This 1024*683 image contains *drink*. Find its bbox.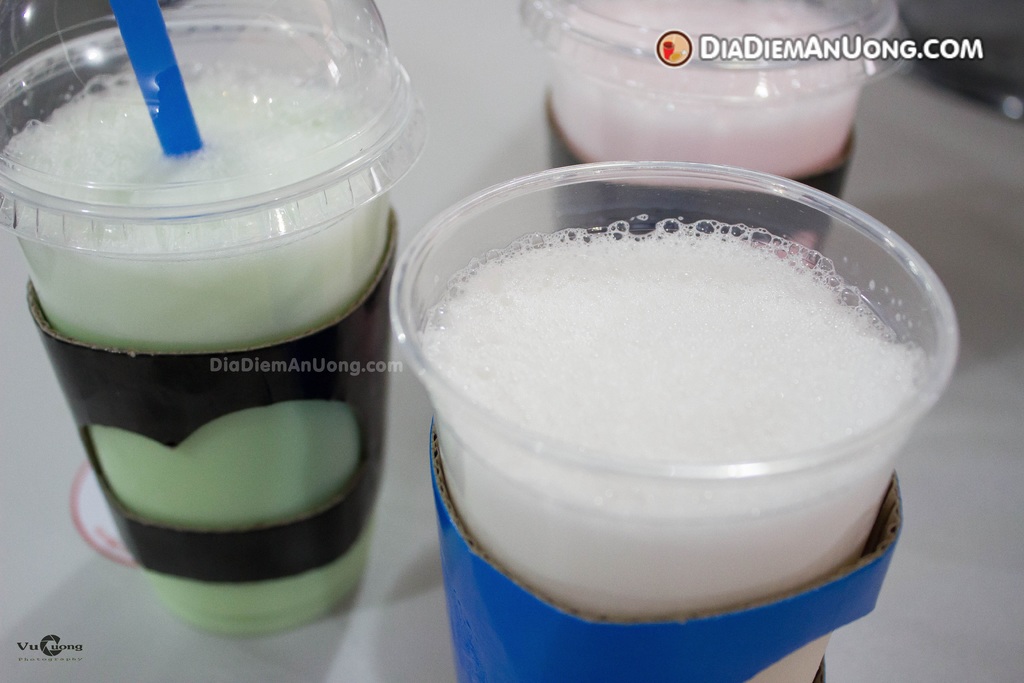
region(547, 100, 850, 258).
